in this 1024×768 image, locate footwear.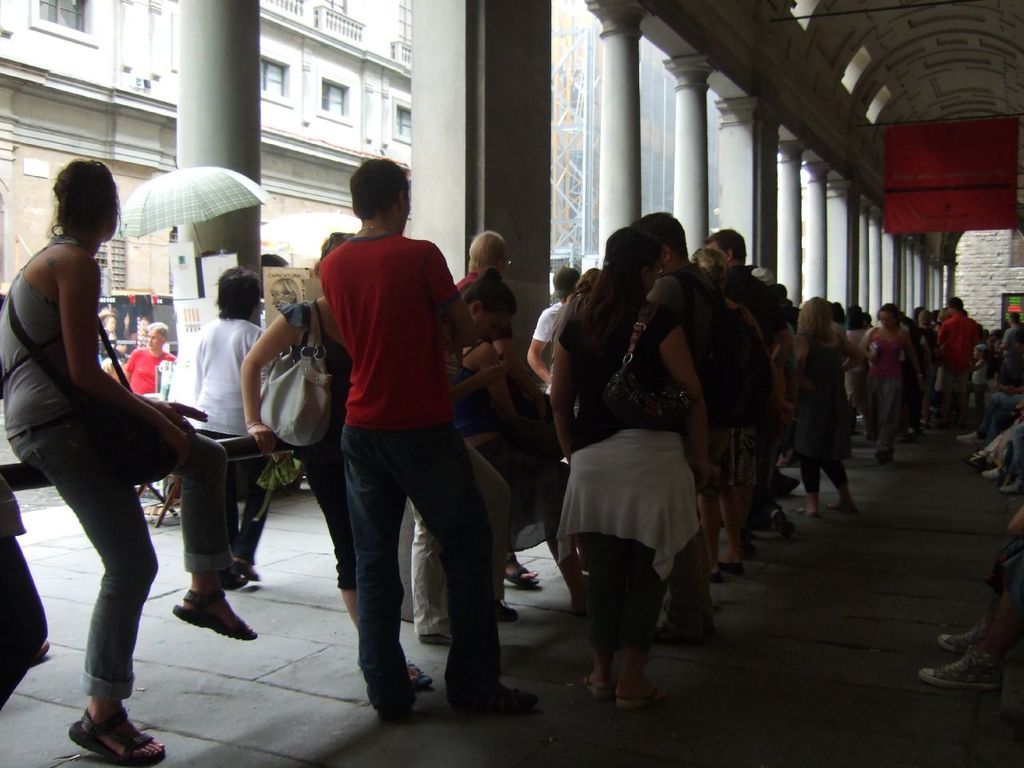
Bounding box: <bbox>66, 705, 164, 762</bbox>.
